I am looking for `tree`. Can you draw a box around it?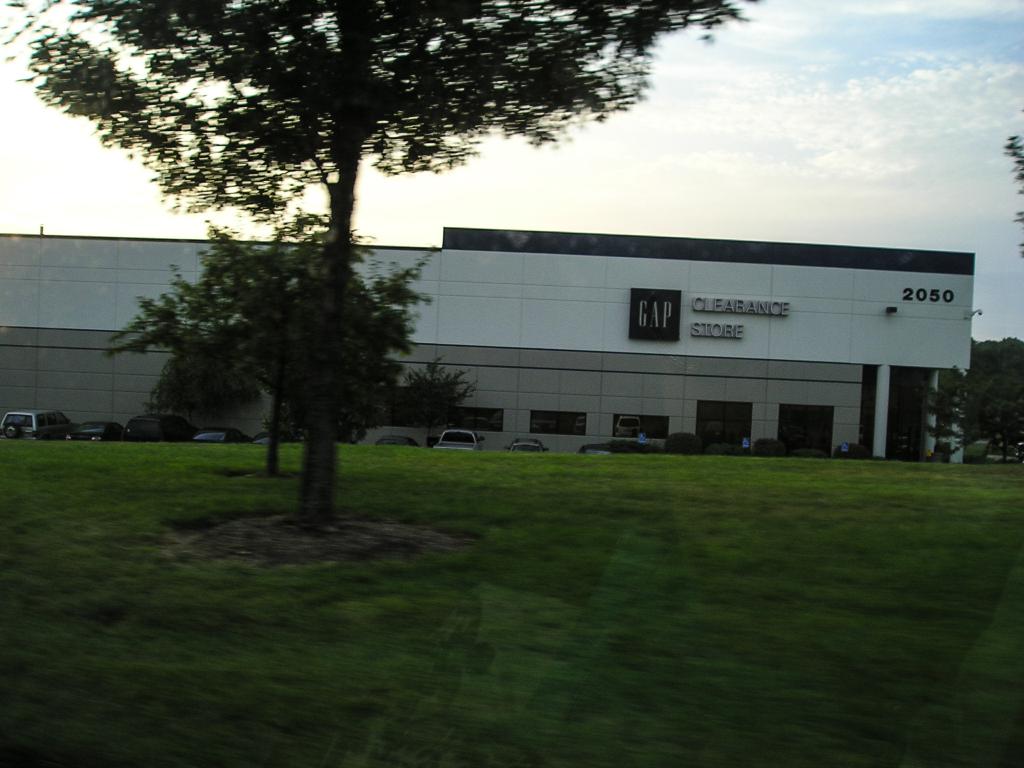
Sure, the bounding box is bbox(923, 333, 1023, 465).
